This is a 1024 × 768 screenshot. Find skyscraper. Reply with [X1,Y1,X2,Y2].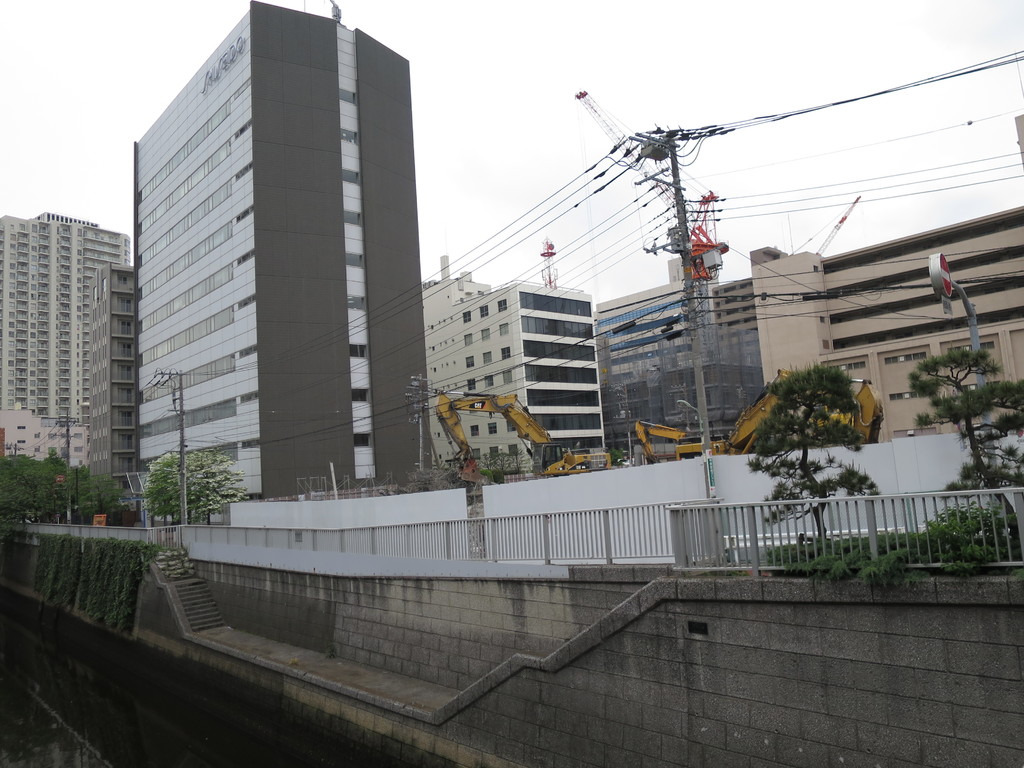
[426,259,611,472].
